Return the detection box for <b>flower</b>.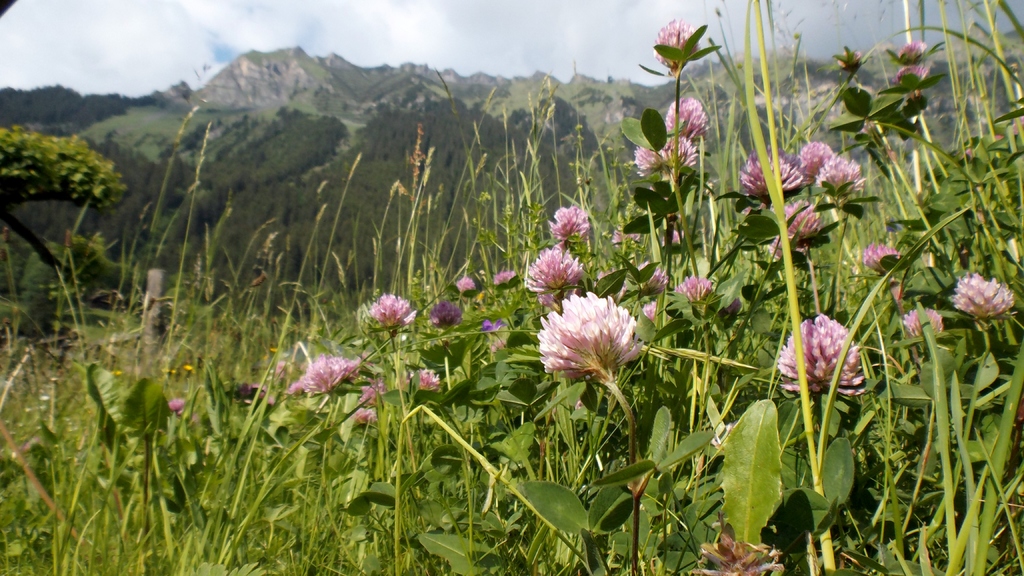
pyautogui.locateOnScreen(168, 397, 180, 413).
